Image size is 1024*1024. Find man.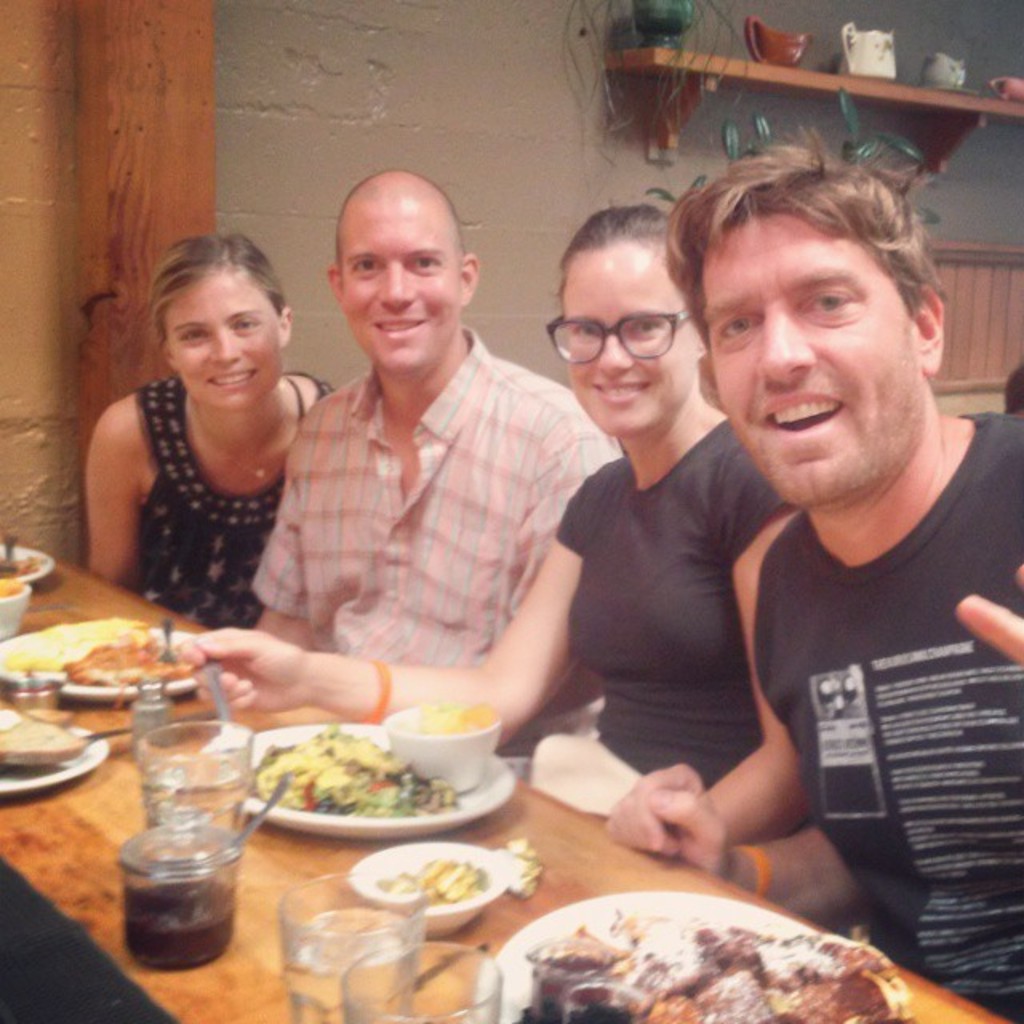
pyautogui.locateOnScreen(627, 133, 1023, 962).
